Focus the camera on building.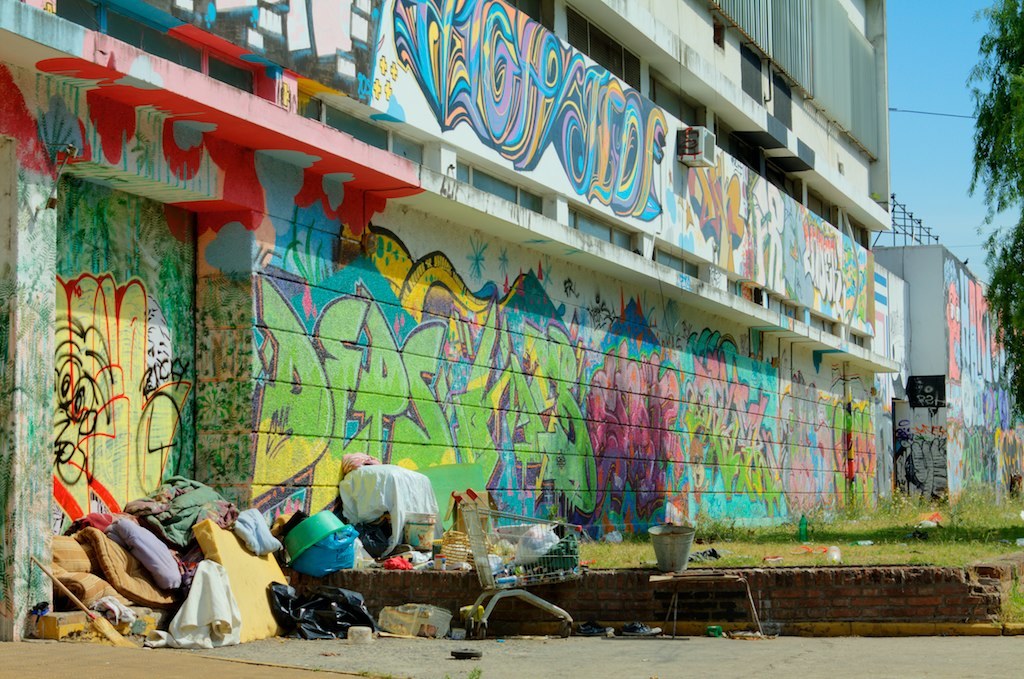
Focus region: left=883, top=226, right=1018, bottom=500.
